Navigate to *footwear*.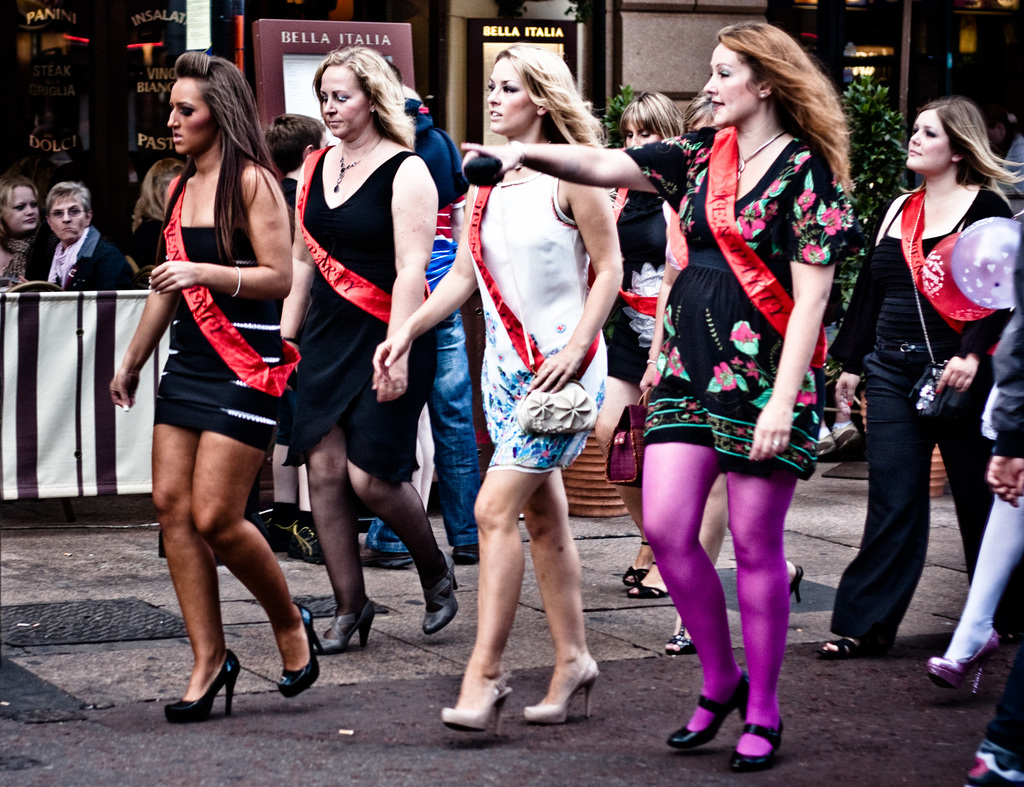
Navigation target: {"x1": 443, "y1": 670, "x2": 515, "y2": 737}.
